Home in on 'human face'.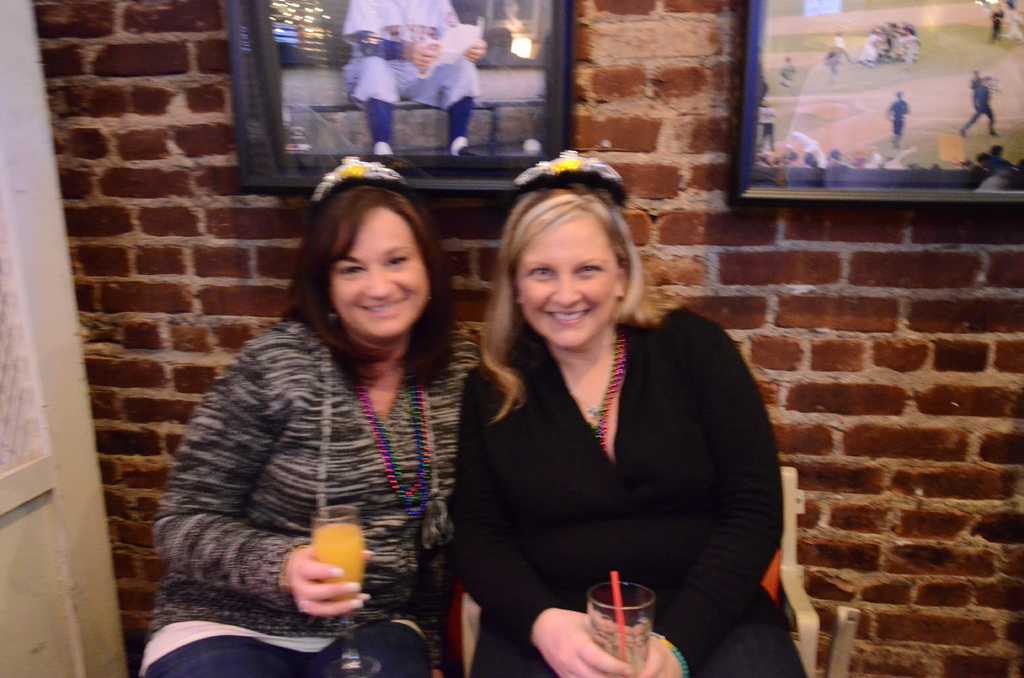
Homed in at l=332, t=209, r=429, b=336.
